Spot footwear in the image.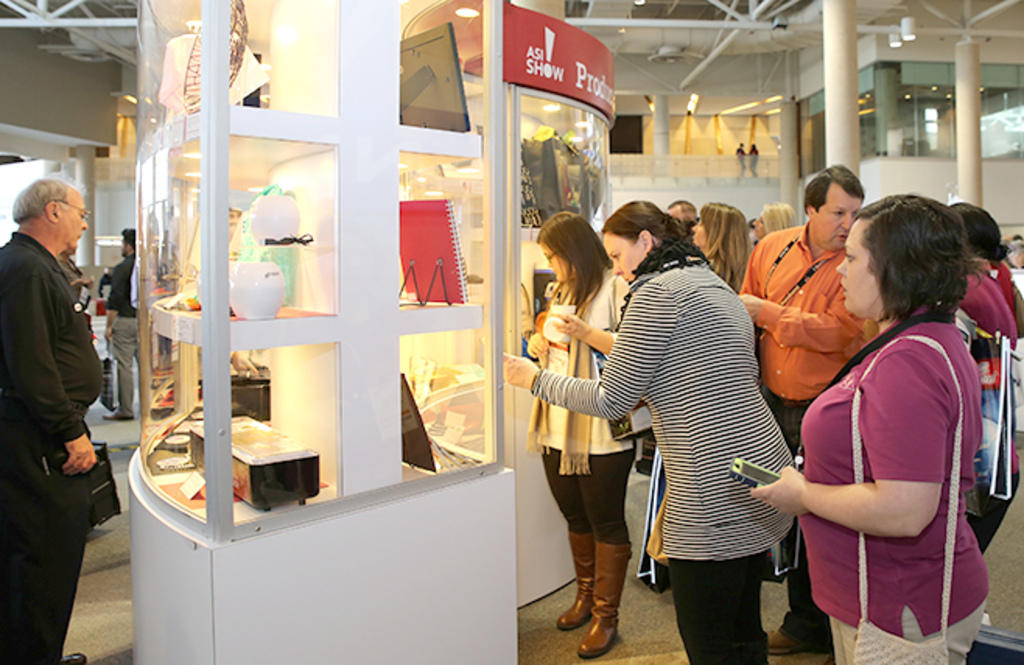
footwear found at (763, 631, 847, 653).
